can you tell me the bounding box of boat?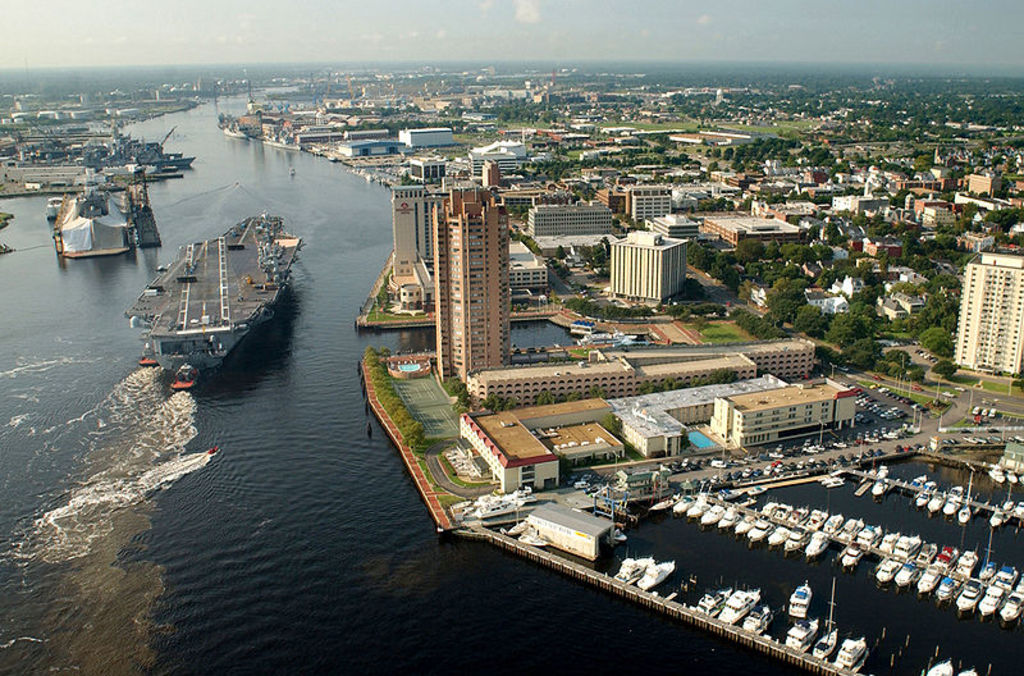
bbox=(1016, 472, 1023, 487).
